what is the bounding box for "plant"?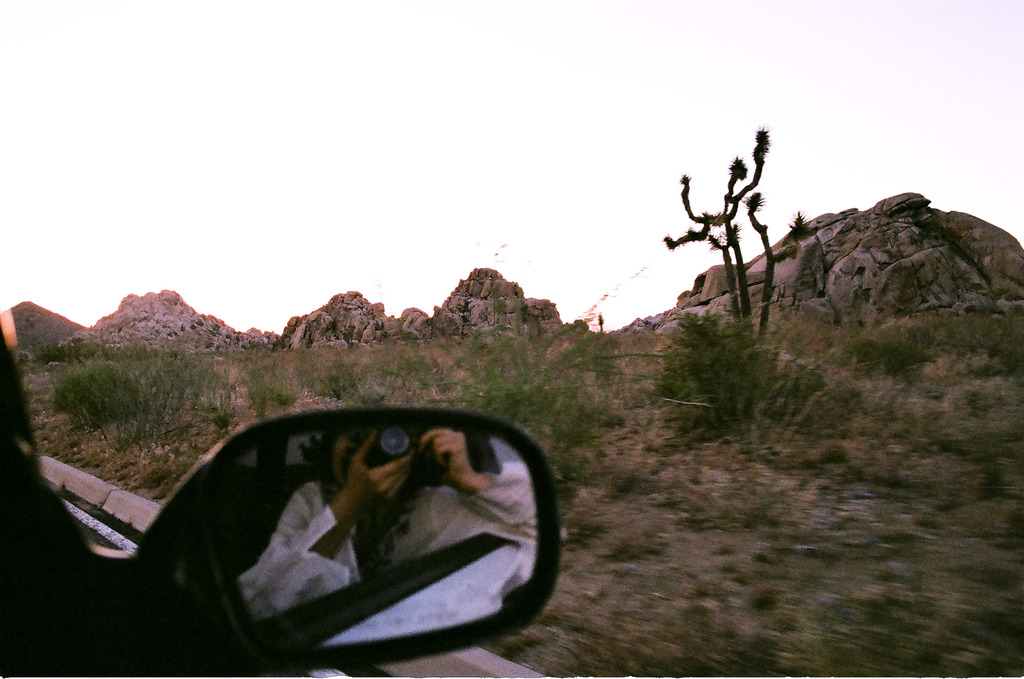
{"left": 804, "top": 598, "right": 838, "bottom": 678}.
